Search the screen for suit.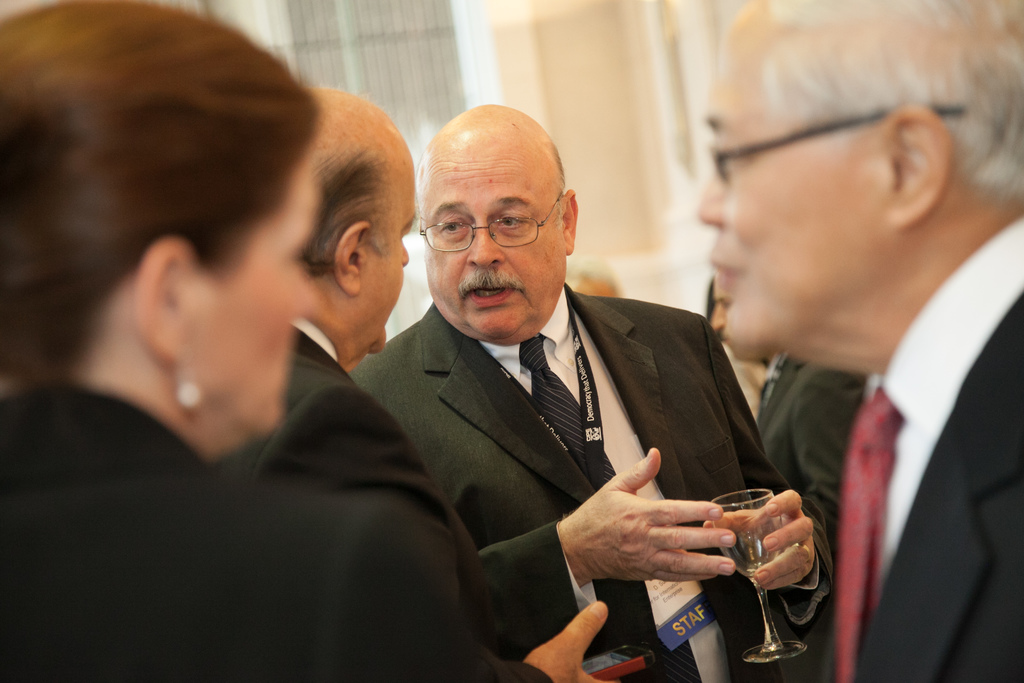
Found at left=0, top=393, right=563, bottom=682.
